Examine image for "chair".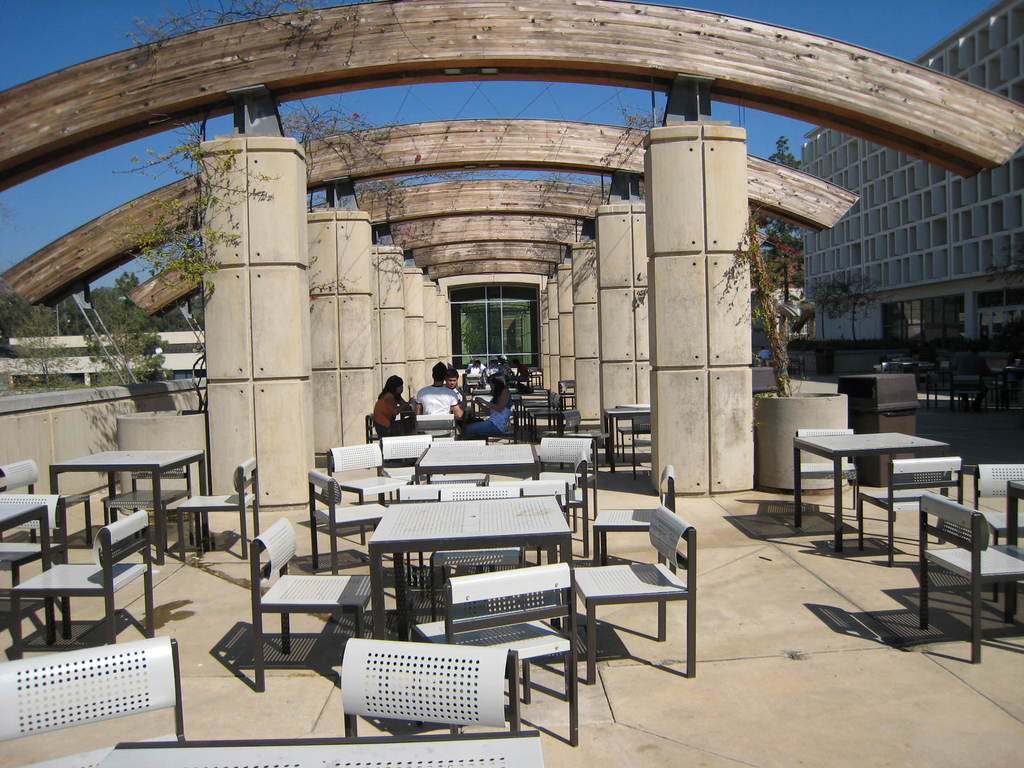
Examination result: {"left": 173, "top": 456, "right": 265, "bottom": 563}.
